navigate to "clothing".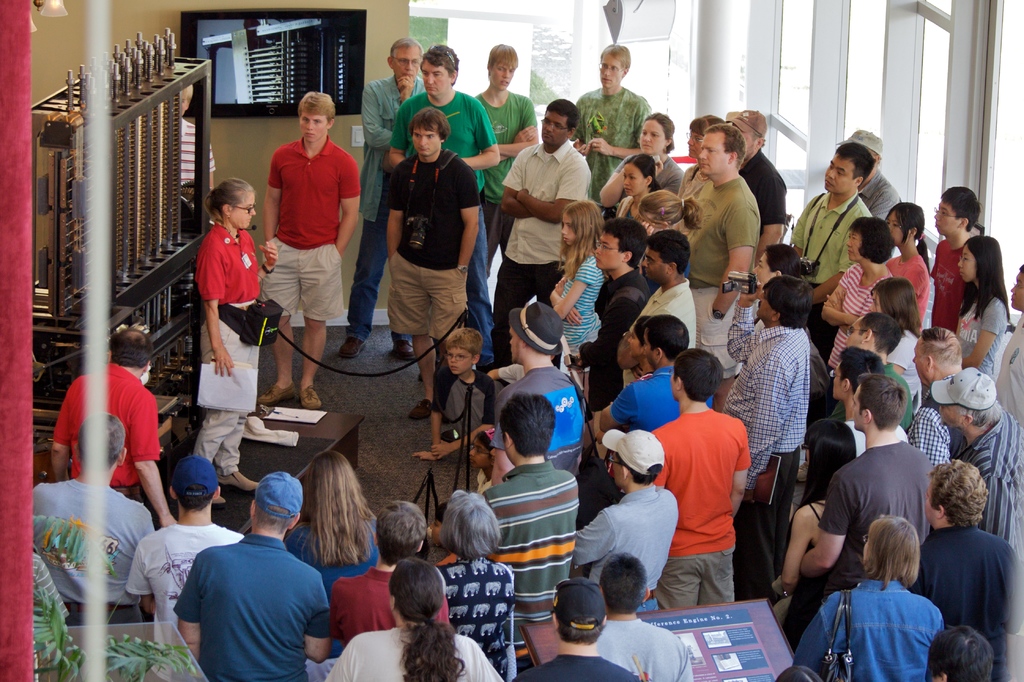
Navigation target: box=[432, 364, 503, 438].
